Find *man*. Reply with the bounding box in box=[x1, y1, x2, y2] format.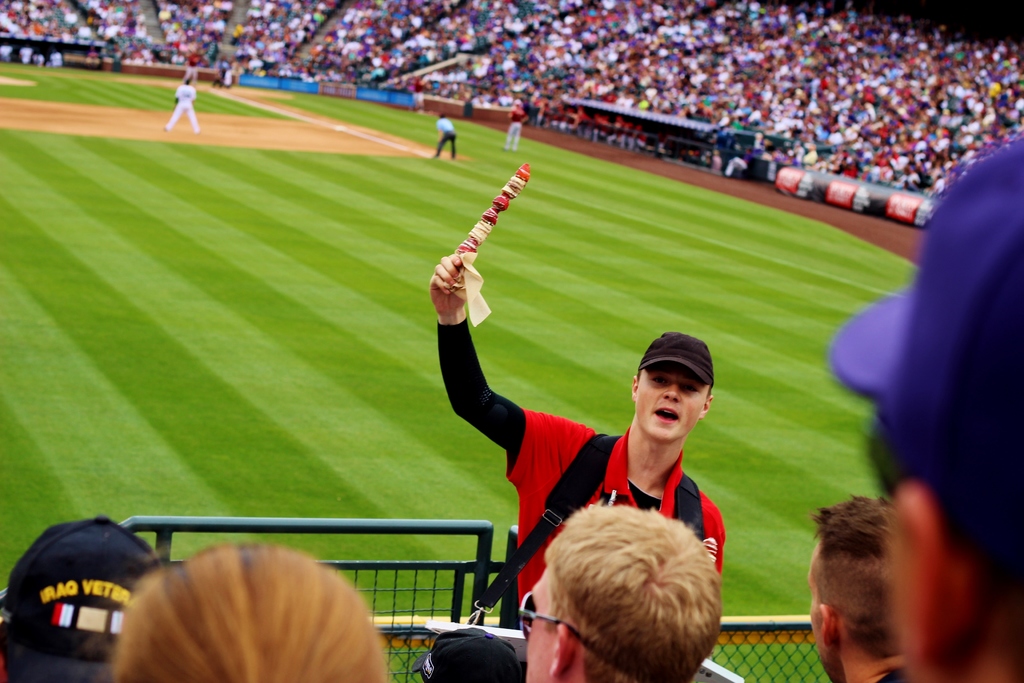
box=[163, 77, 199, 135].
